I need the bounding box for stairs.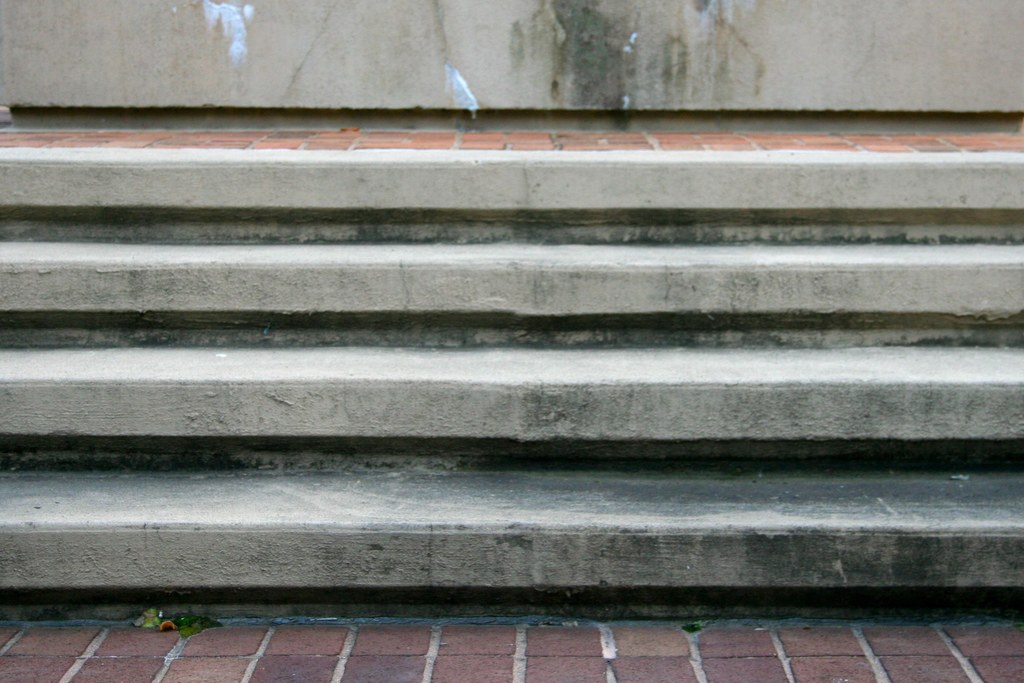
Here it is: 0,103,1023,627.
